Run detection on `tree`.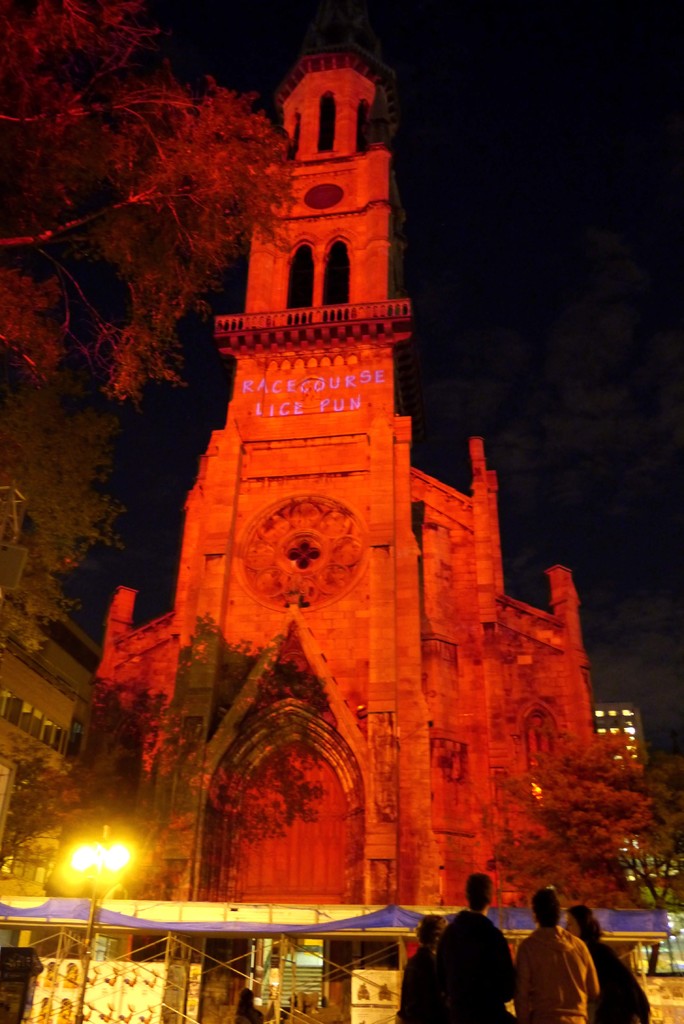
Result: bbox=(0, 378, 124, 665).
